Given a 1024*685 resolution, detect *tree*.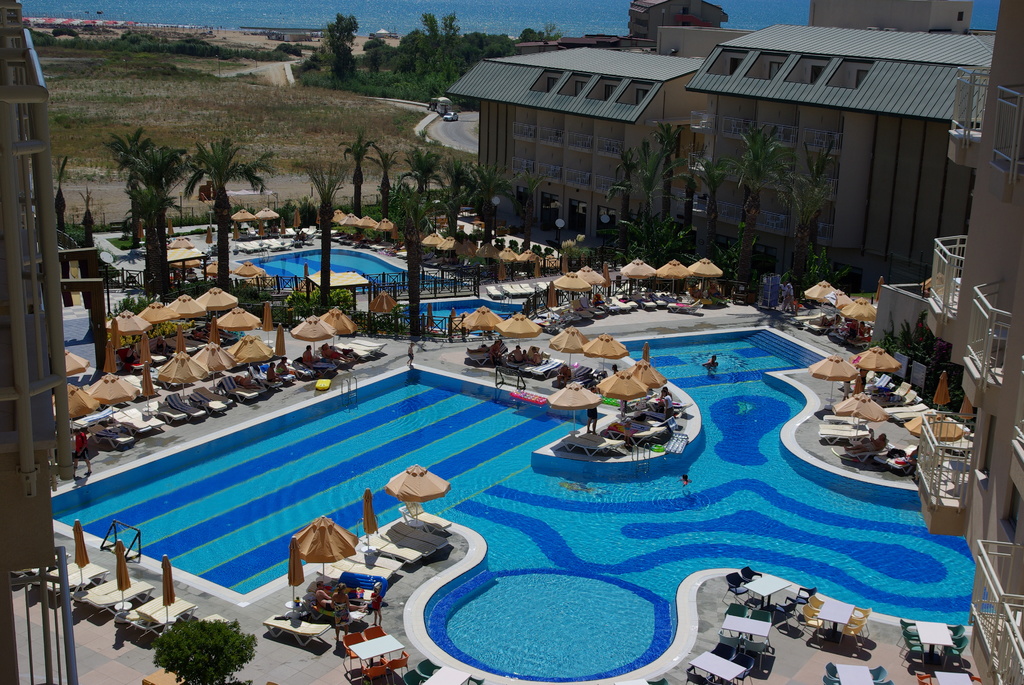
region(513, 170, 552, 253).
